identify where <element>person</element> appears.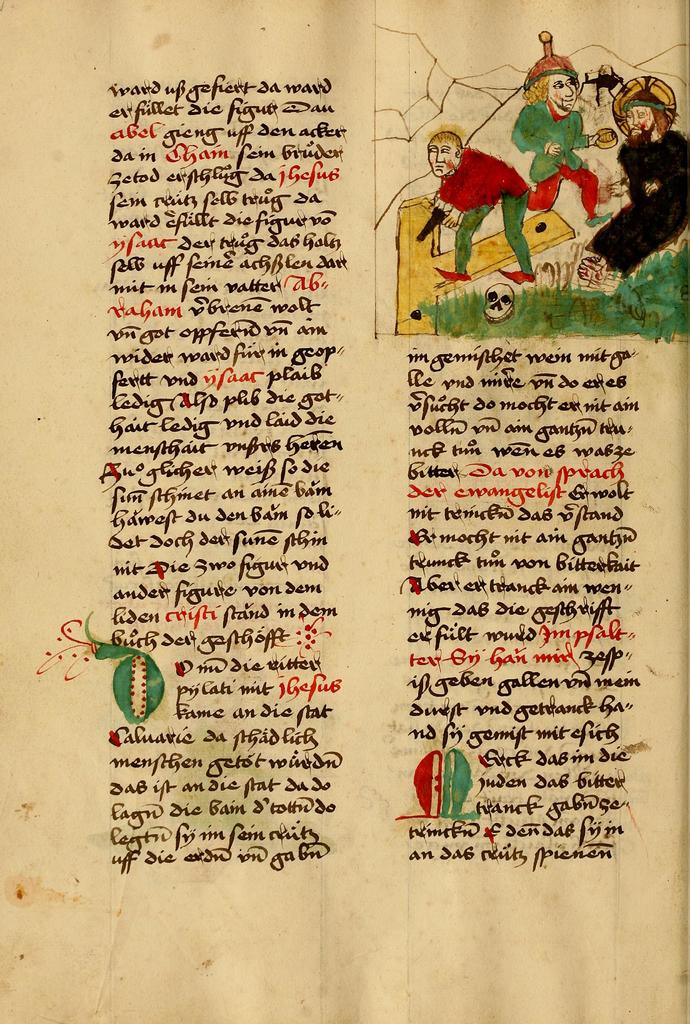
Appears at 425:130:529:284.
